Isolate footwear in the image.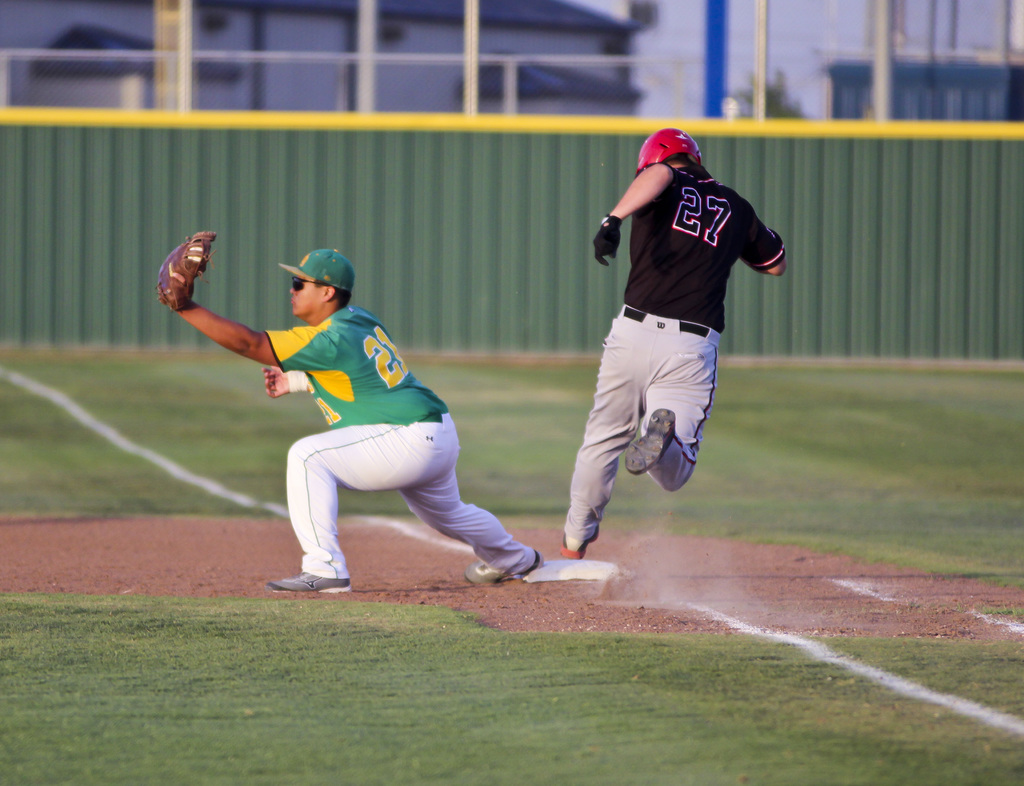
Isolated region: (463,549,541,584).
